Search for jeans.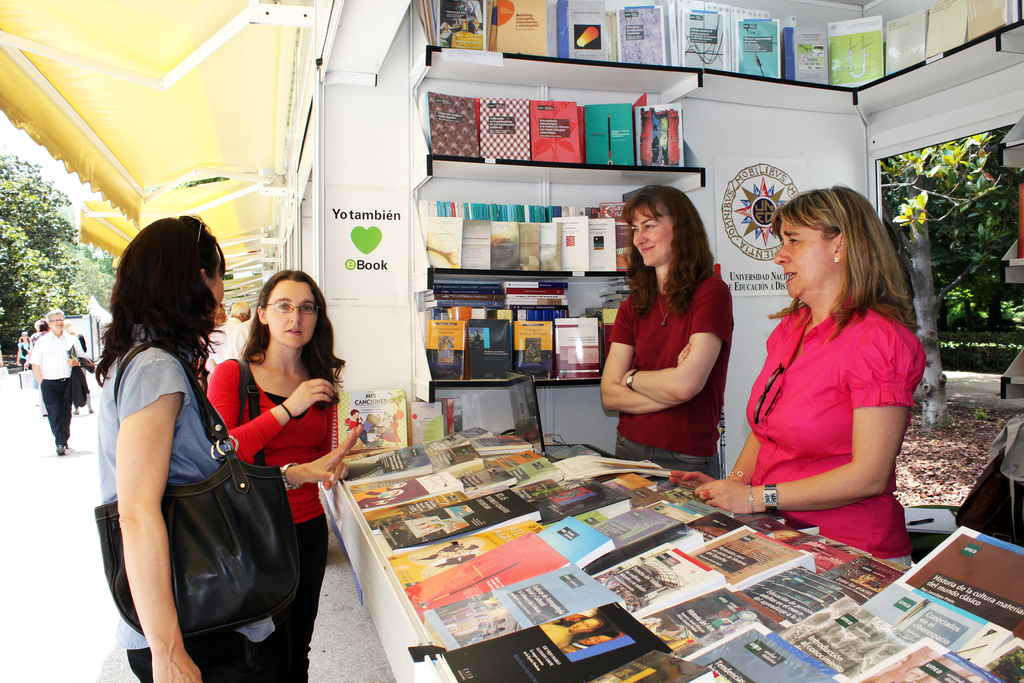
Found at bbox(44, 378, 69, 457).
